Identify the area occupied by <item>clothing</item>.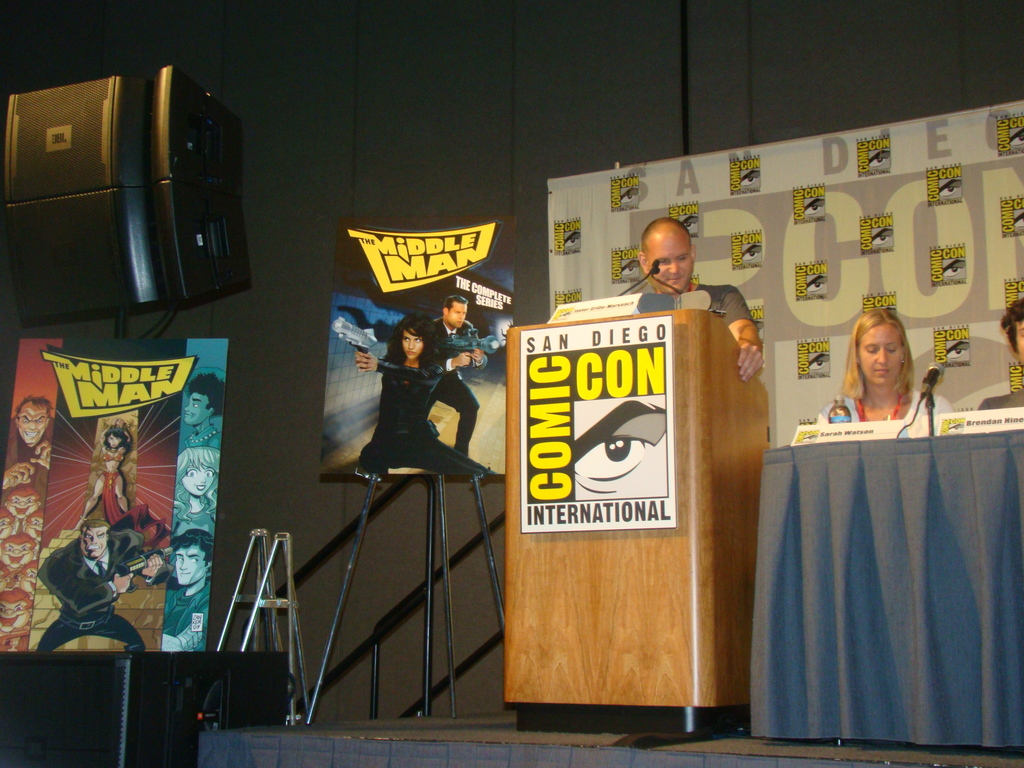
Area: 694:282:755:328.
